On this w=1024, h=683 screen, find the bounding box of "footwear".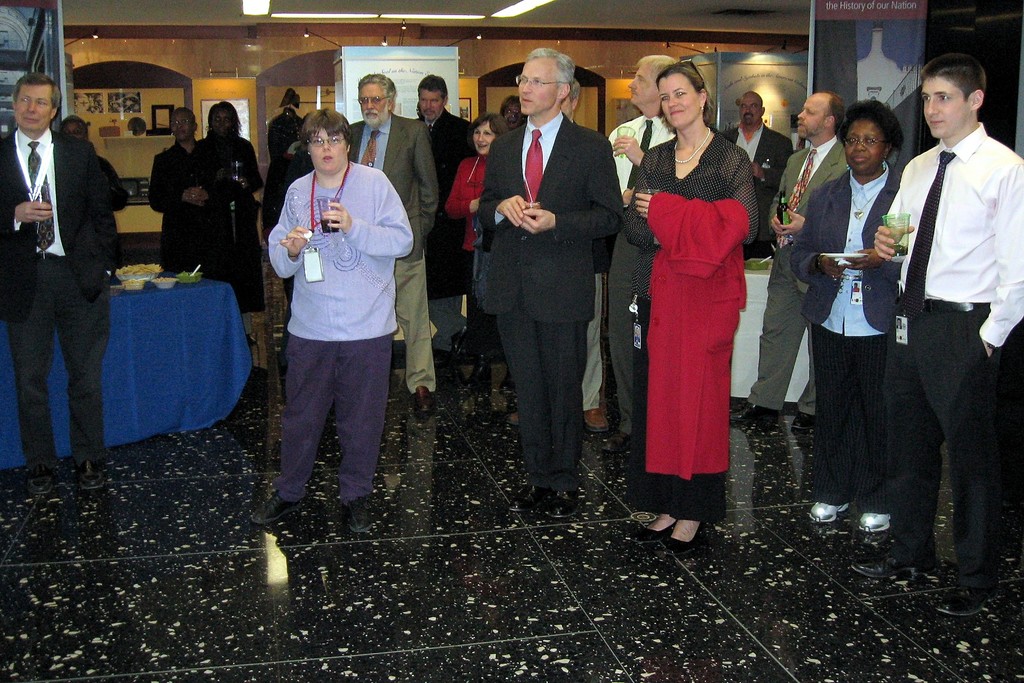
Bounding box: BBox(726, 402, 787, 427).
